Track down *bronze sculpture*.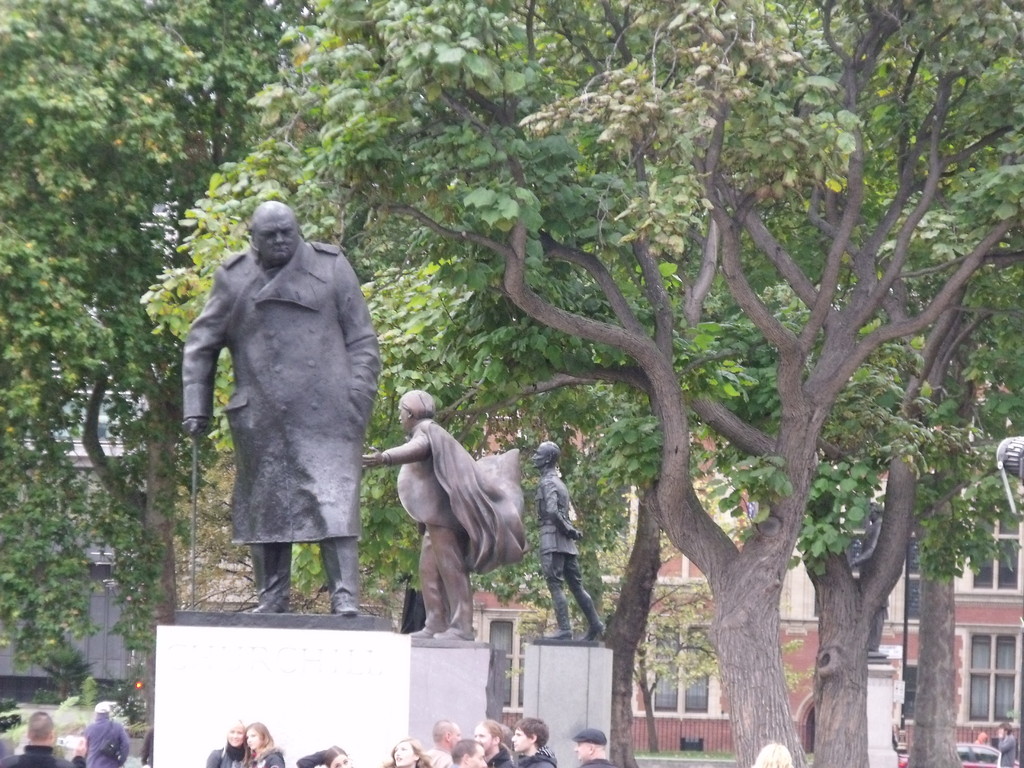
Tracked to 532, 438, 611, 644.
